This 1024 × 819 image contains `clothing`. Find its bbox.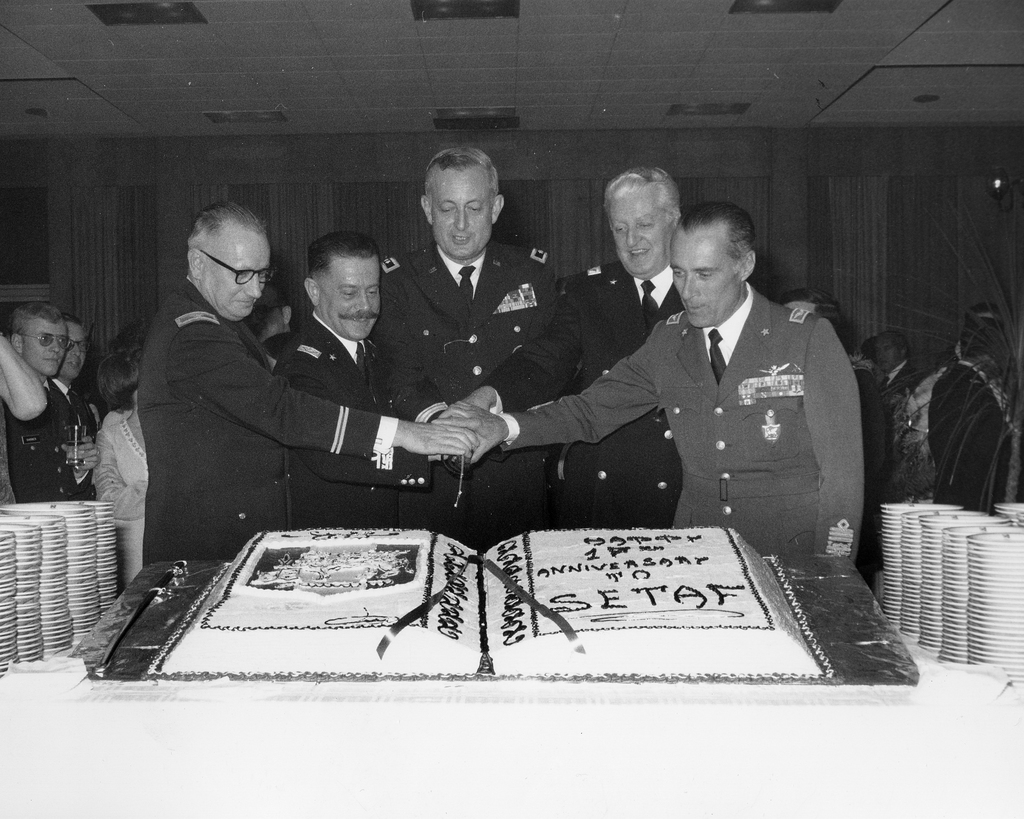
Rect(500, 294, 893, 584).
